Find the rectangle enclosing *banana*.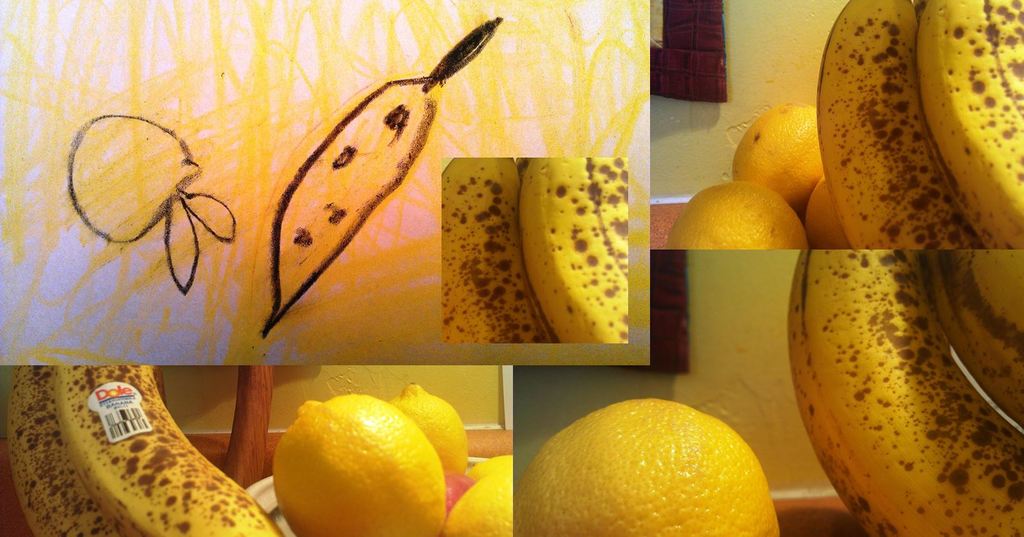
left=785, top=248, right=1023, bottom=536.
